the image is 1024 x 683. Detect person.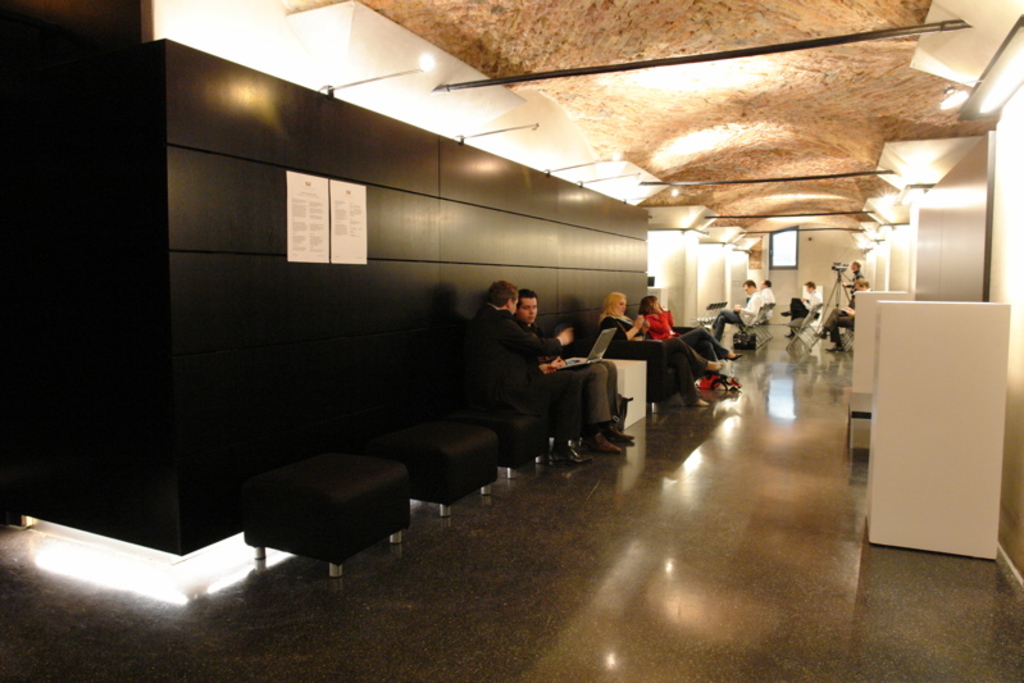
Detection: {"x1": 783, "y1": 288, "x2": 820, "y2": 332}.
